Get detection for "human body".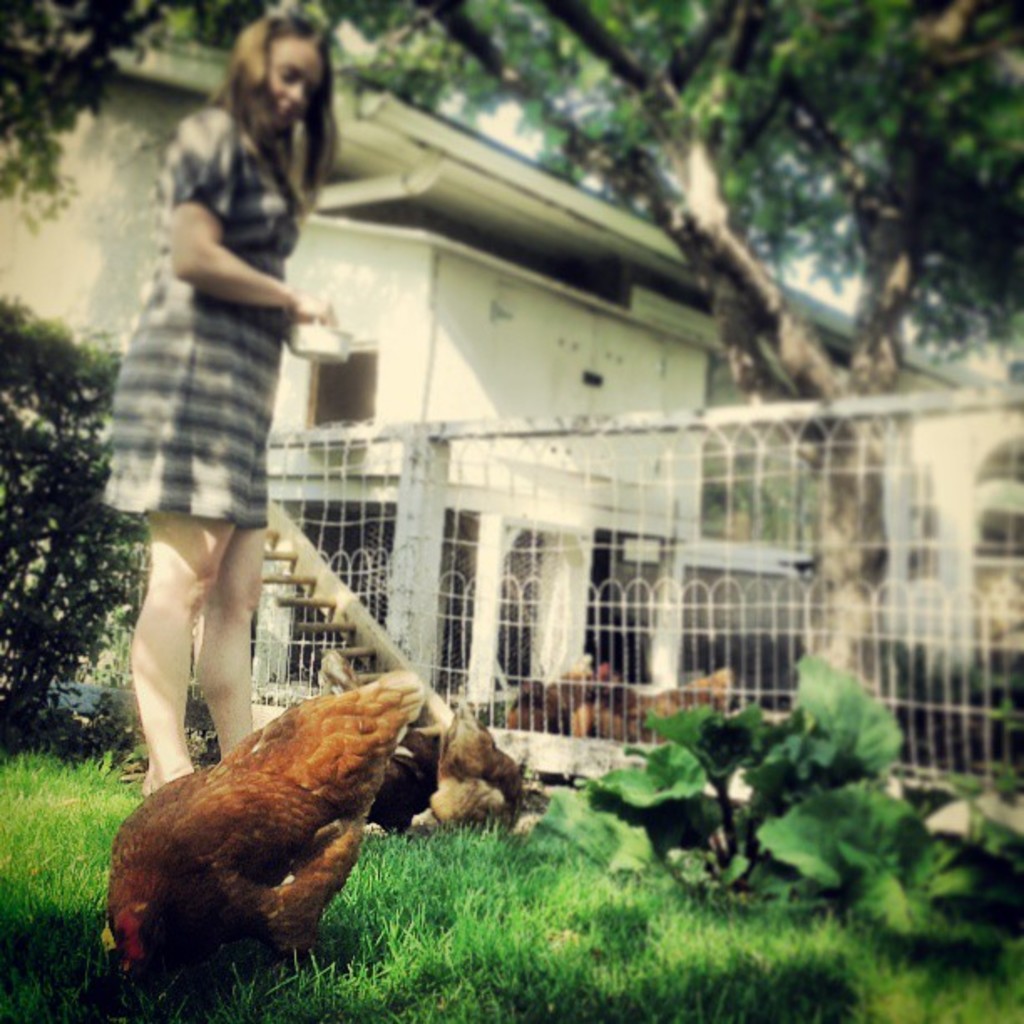
Detection: (left=100, top=0, right=361, bottom=857).
